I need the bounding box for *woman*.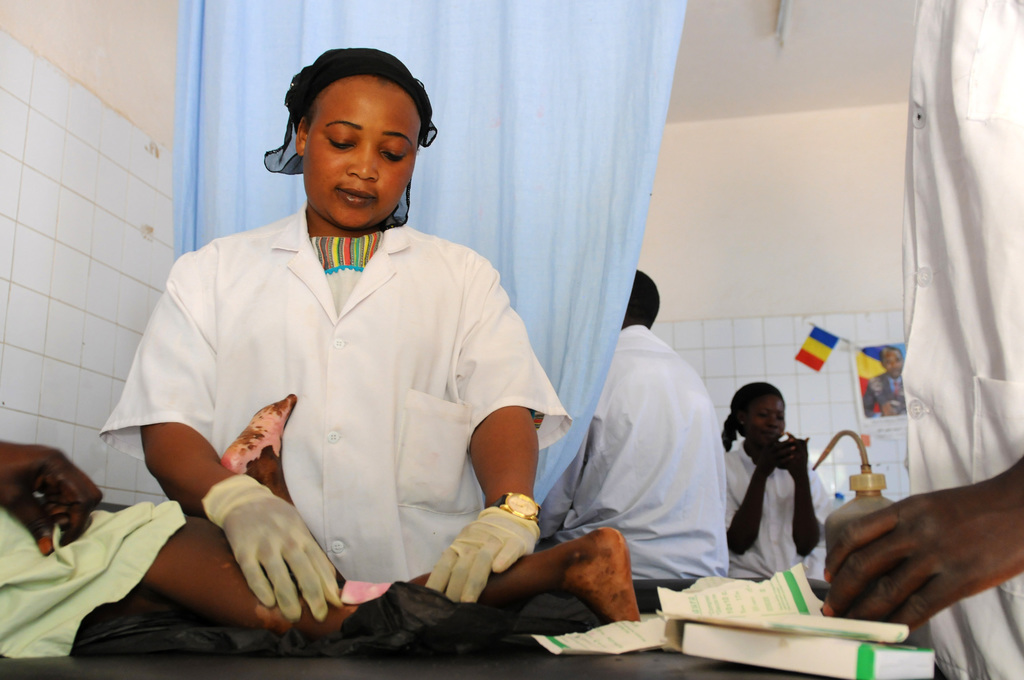
Here it is: left=721, top=380, right=838, bottom=580.
